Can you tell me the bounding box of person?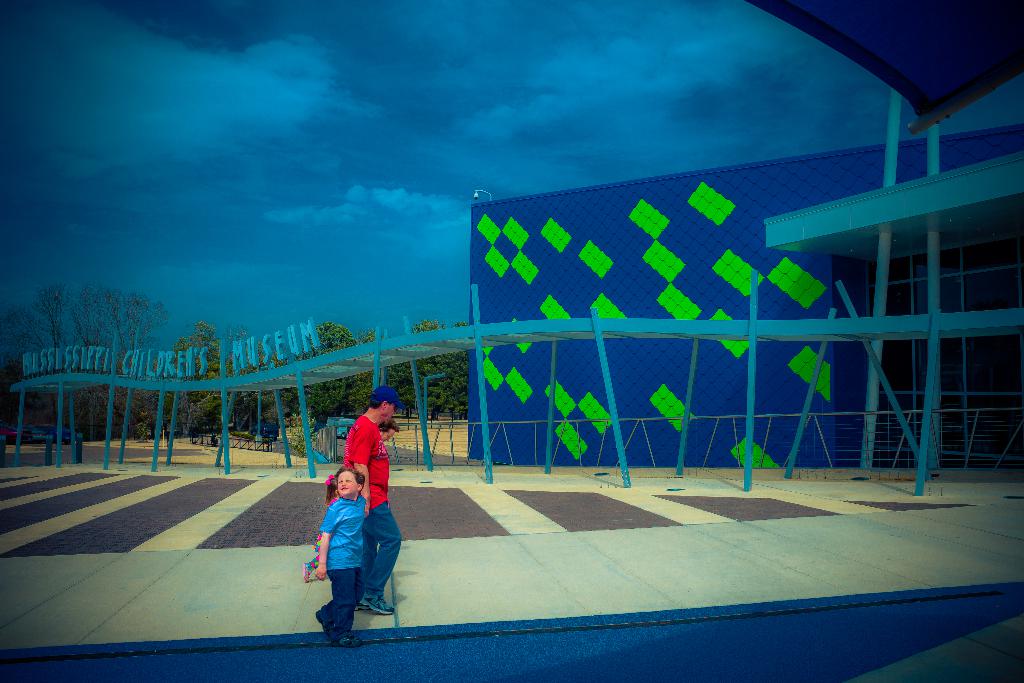
<region>340, 373, 415, 620</region>.
